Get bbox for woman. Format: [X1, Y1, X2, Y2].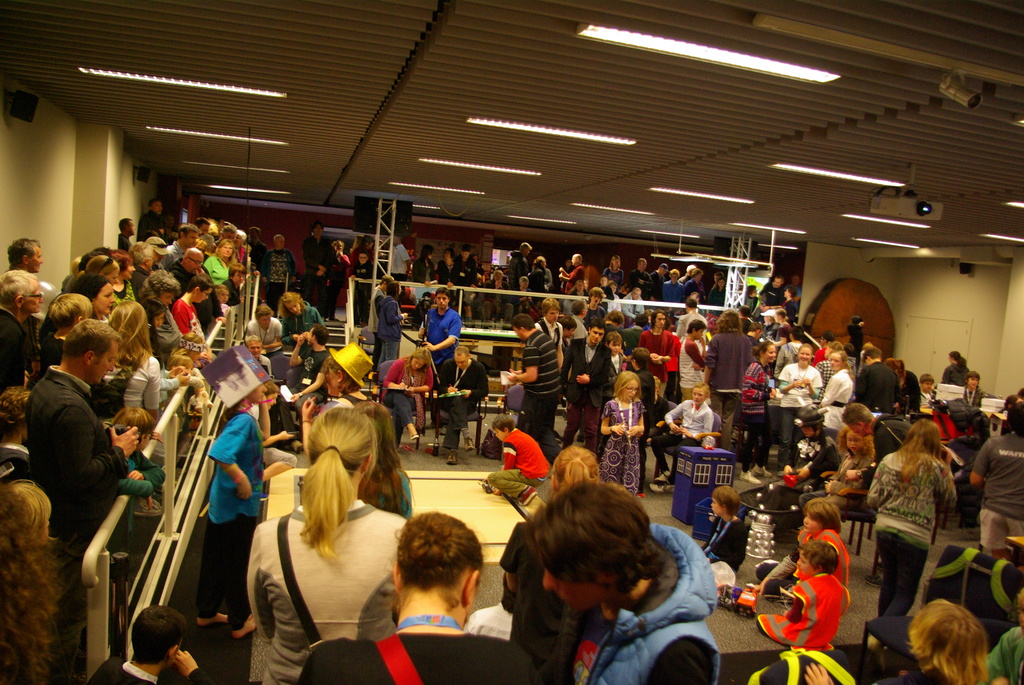
[601, 374, 650, 494].
